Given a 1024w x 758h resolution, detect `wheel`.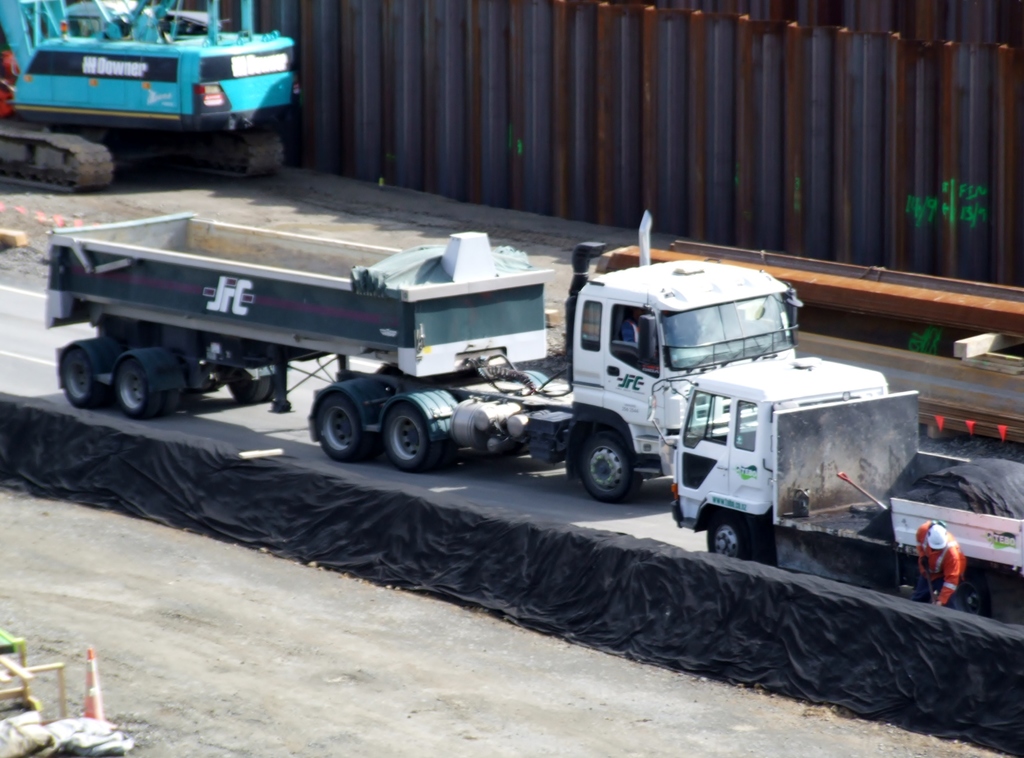
x1=108, y1=343, x2=185, y2=418.
